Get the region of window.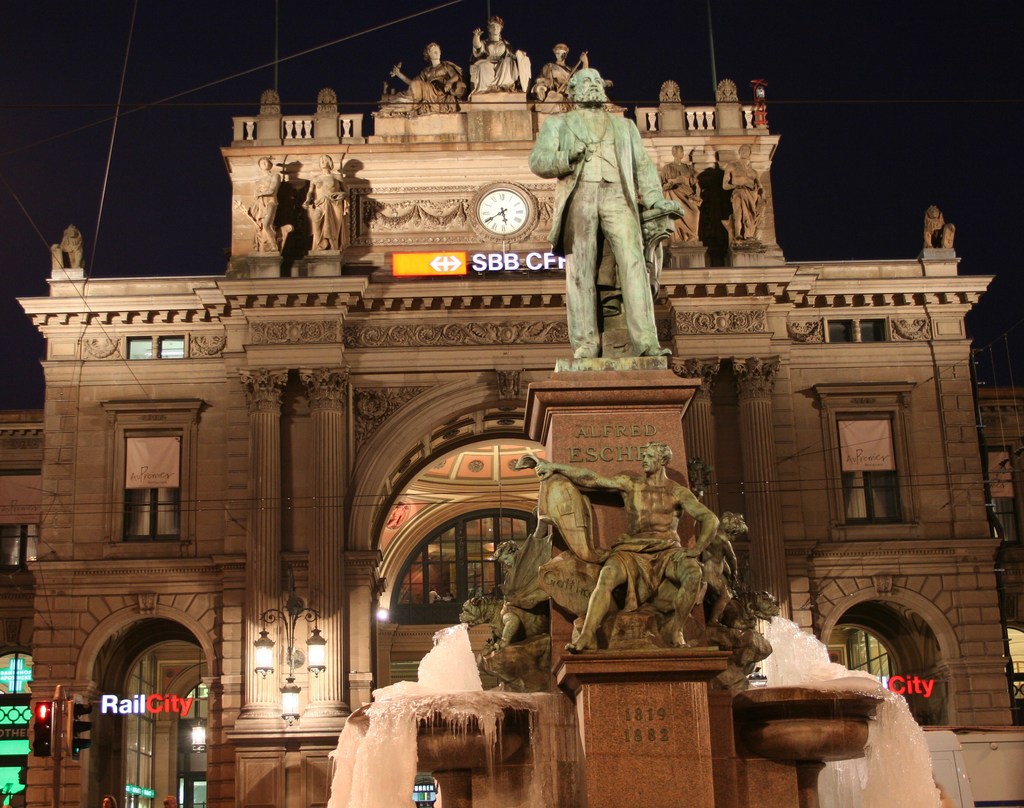
rect(0, 522, 48, 567).
